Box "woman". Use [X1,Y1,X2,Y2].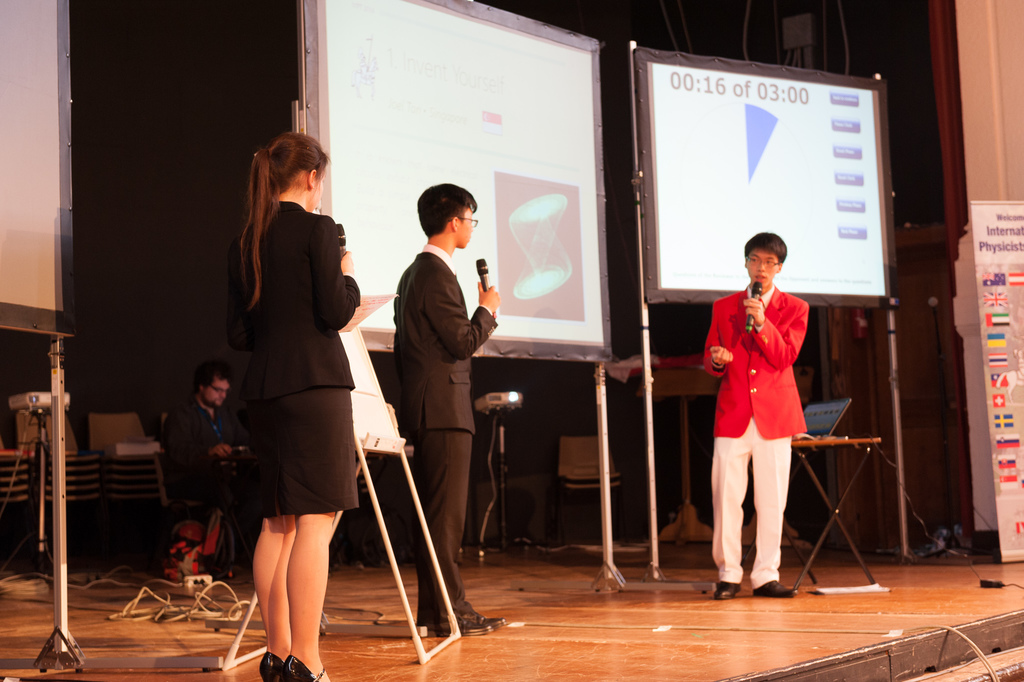
[229,132,361,681].
